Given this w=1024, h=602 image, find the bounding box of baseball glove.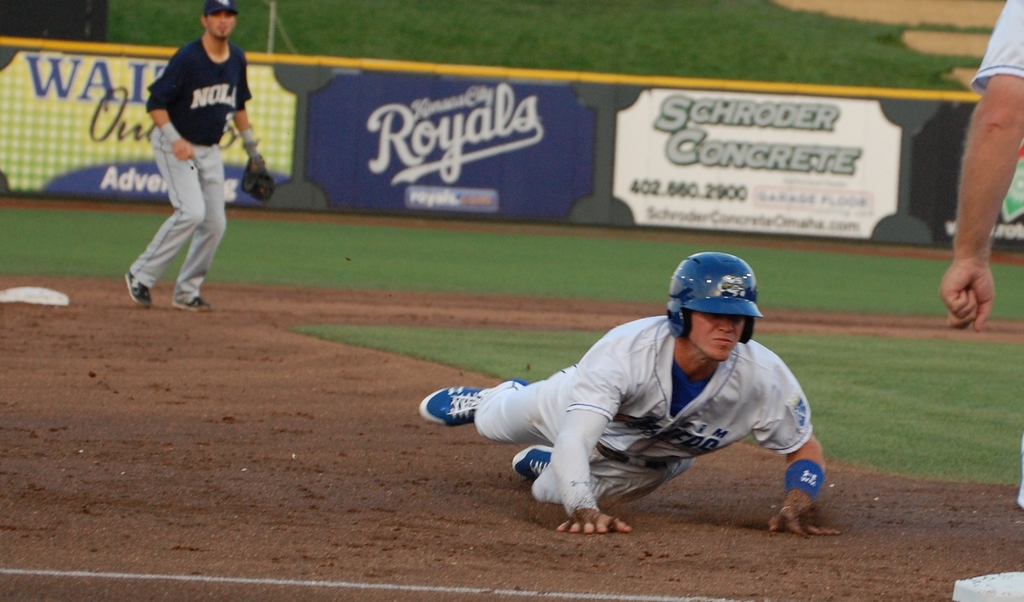
box(242, 149, 278, 201).
